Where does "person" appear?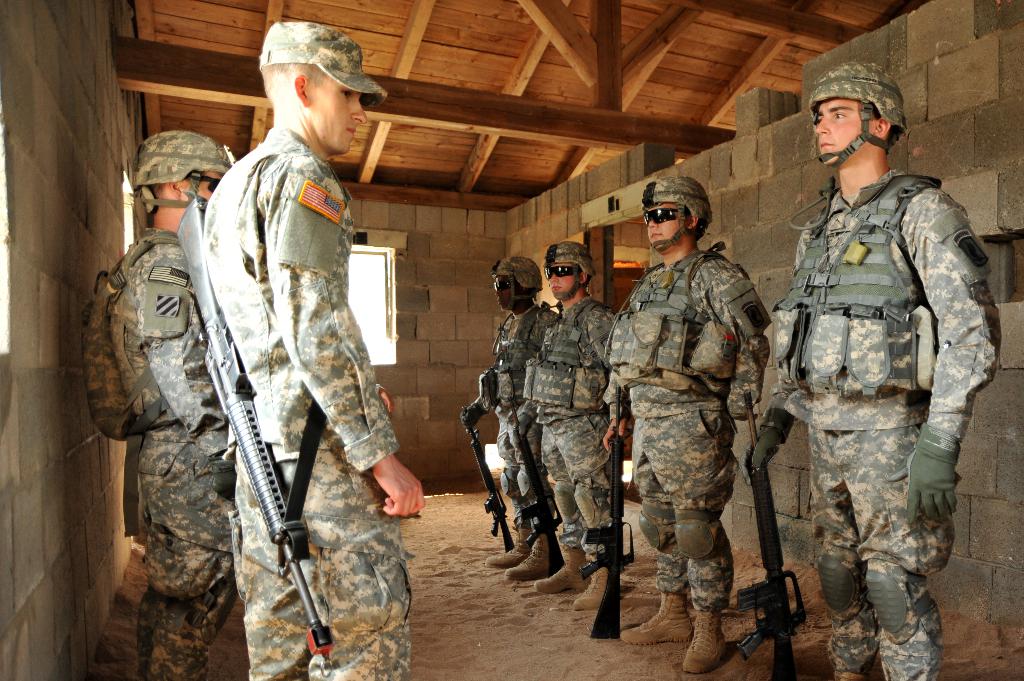
Appears at bbox=(522, 241, 620, 608).
